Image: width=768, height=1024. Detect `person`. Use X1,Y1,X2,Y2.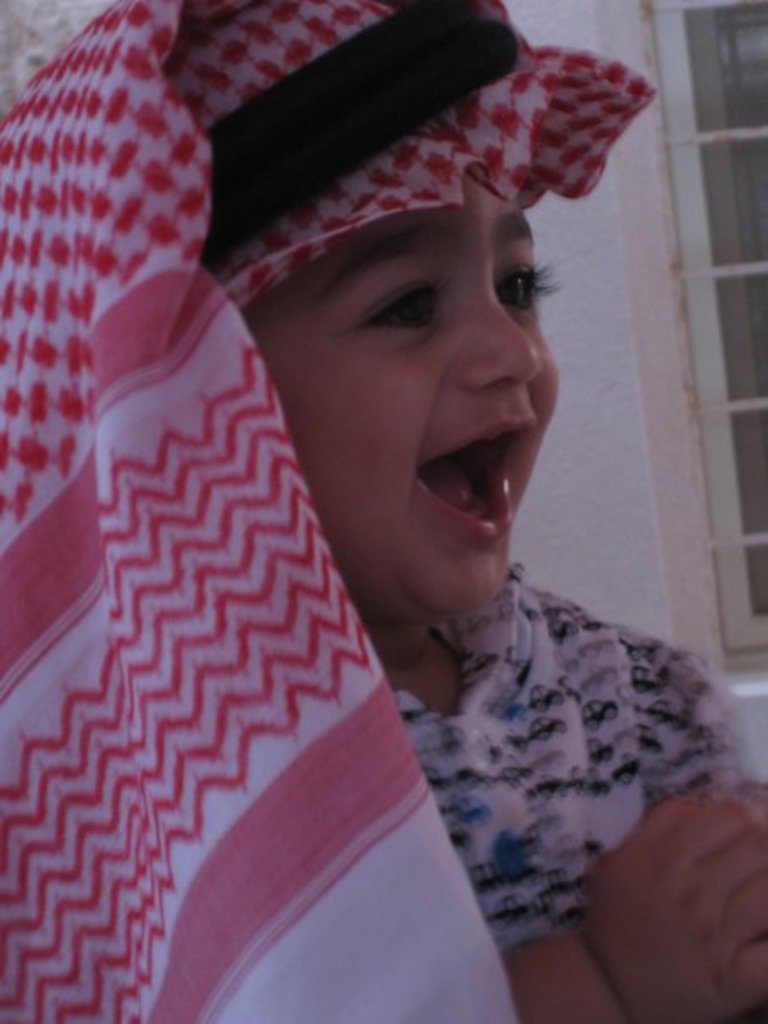
0,0,766,1022.
